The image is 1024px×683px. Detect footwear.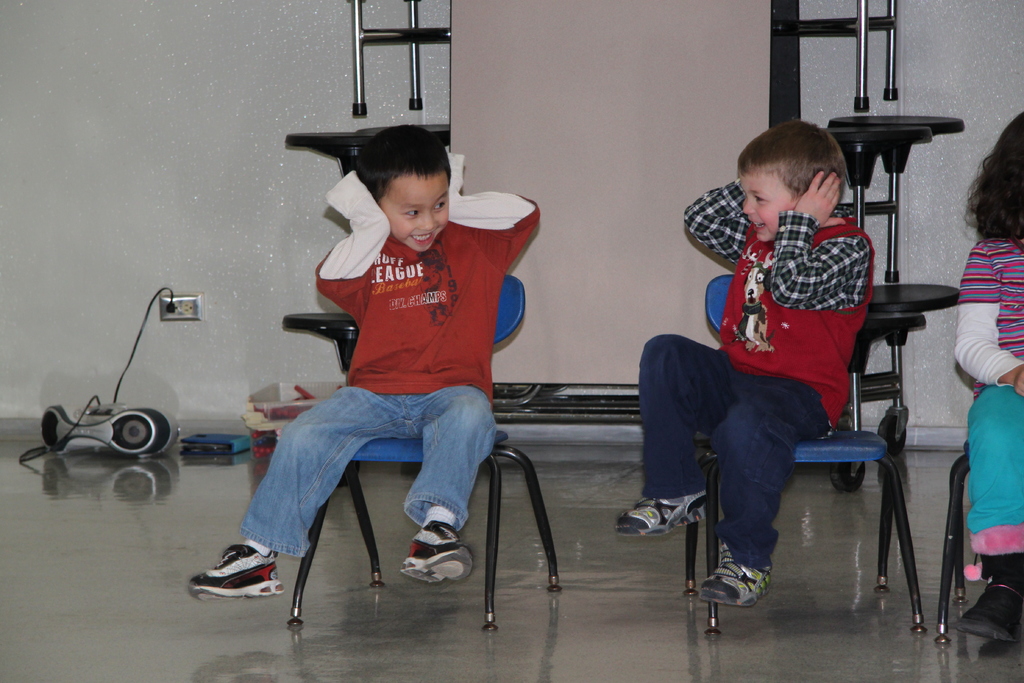
Detection: (954,576,1023,638).
